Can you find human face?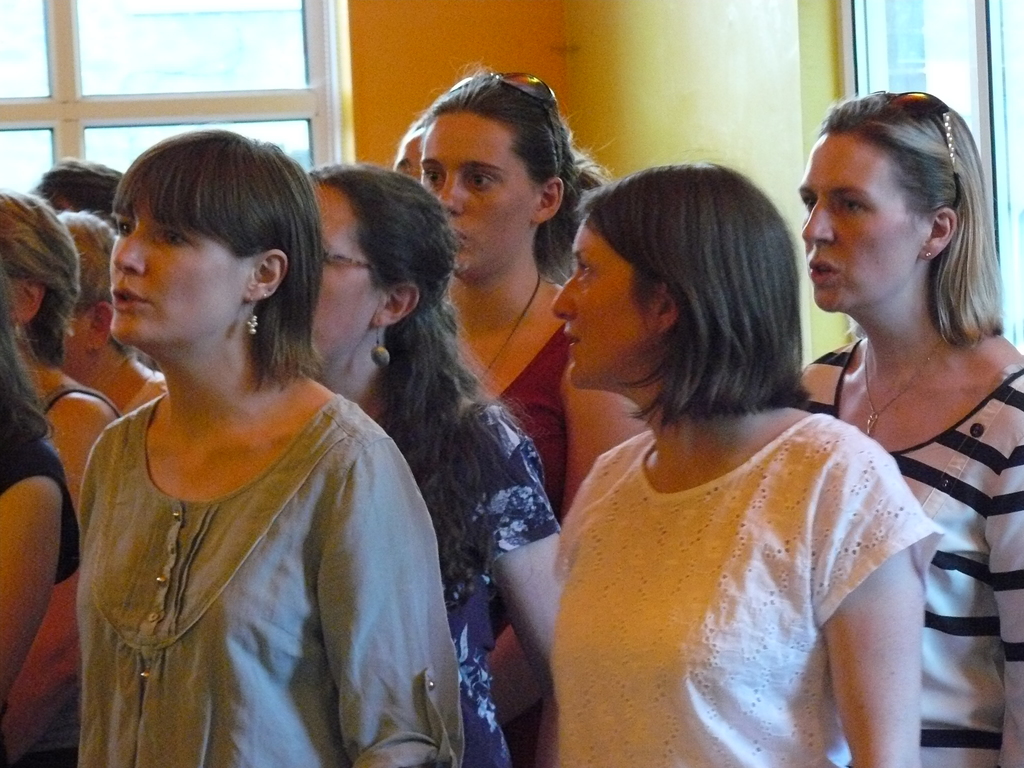
Yes, bounding box: [x1=111, y1=189, x2=248, y2=346].
